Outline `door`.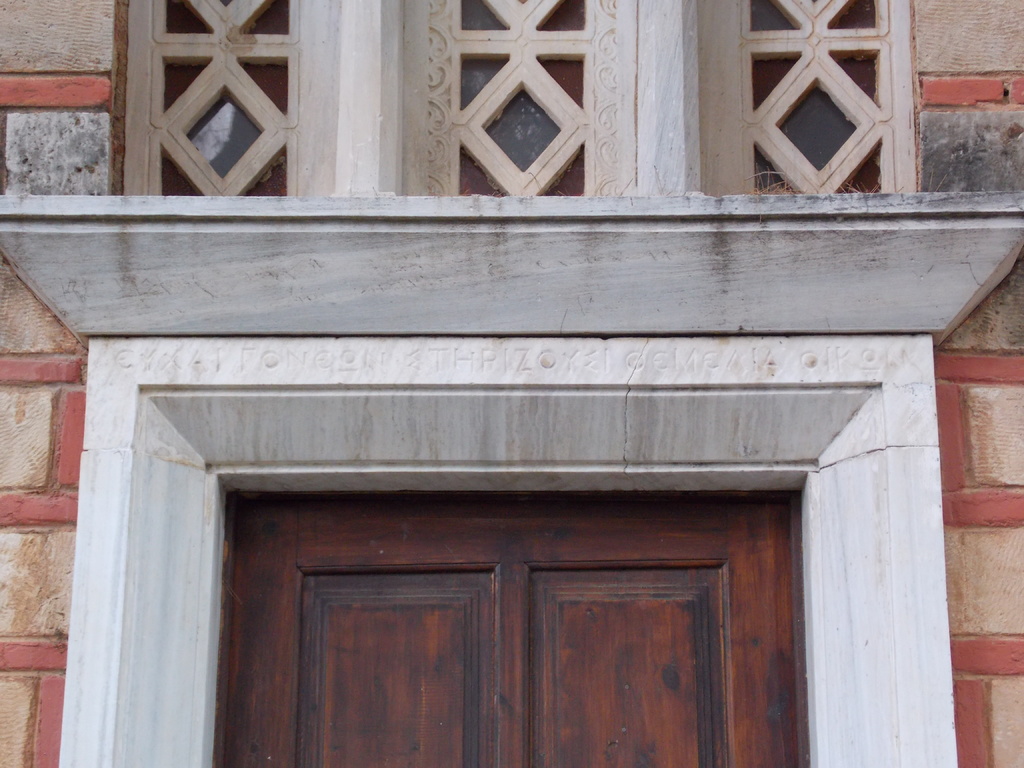
Outline: <box>189,423,729,762</box>.
